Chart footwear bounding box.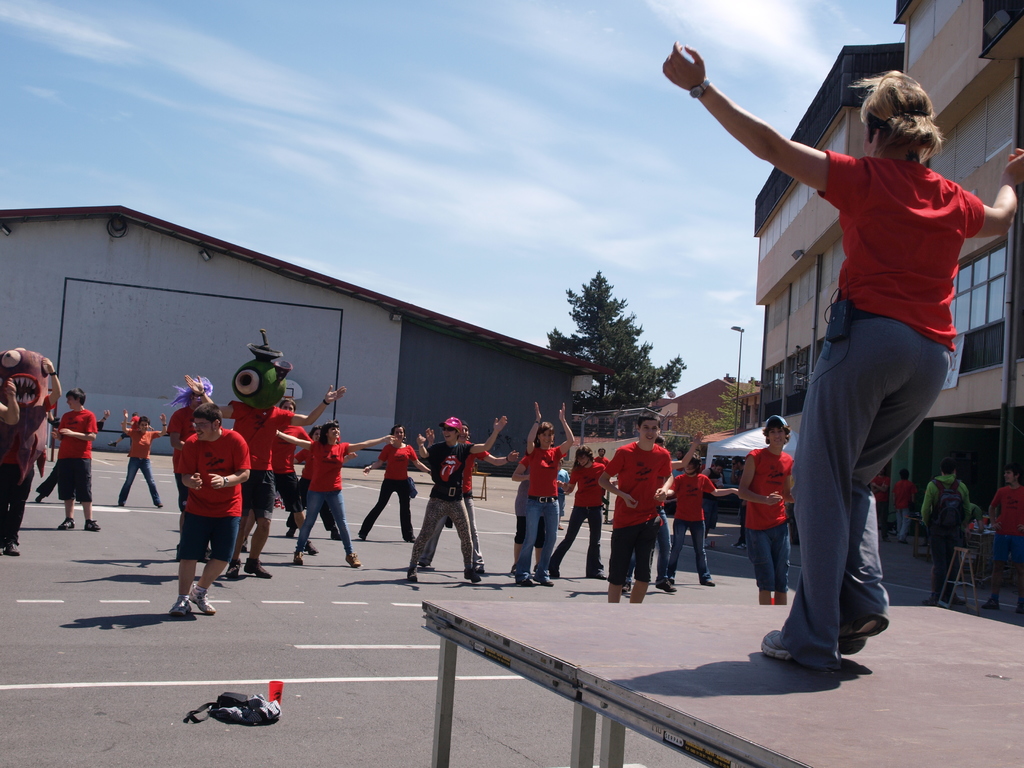
Charted: [84,518,102,531].
